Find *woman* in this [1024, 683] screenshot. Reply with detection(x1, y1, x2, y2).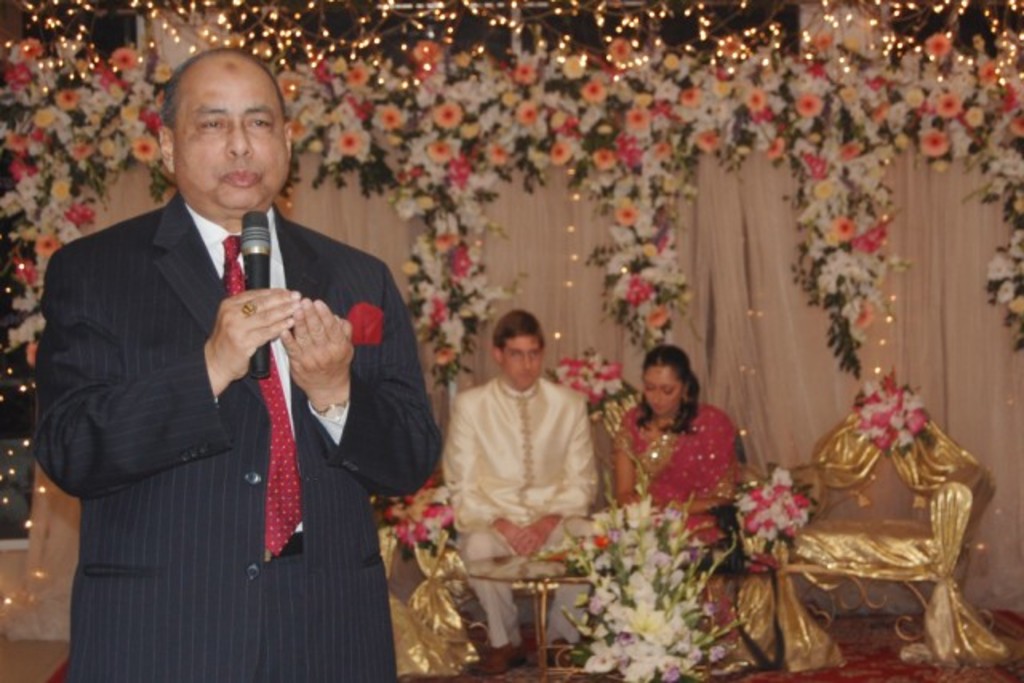
detection(608, 339, 742, 566).
